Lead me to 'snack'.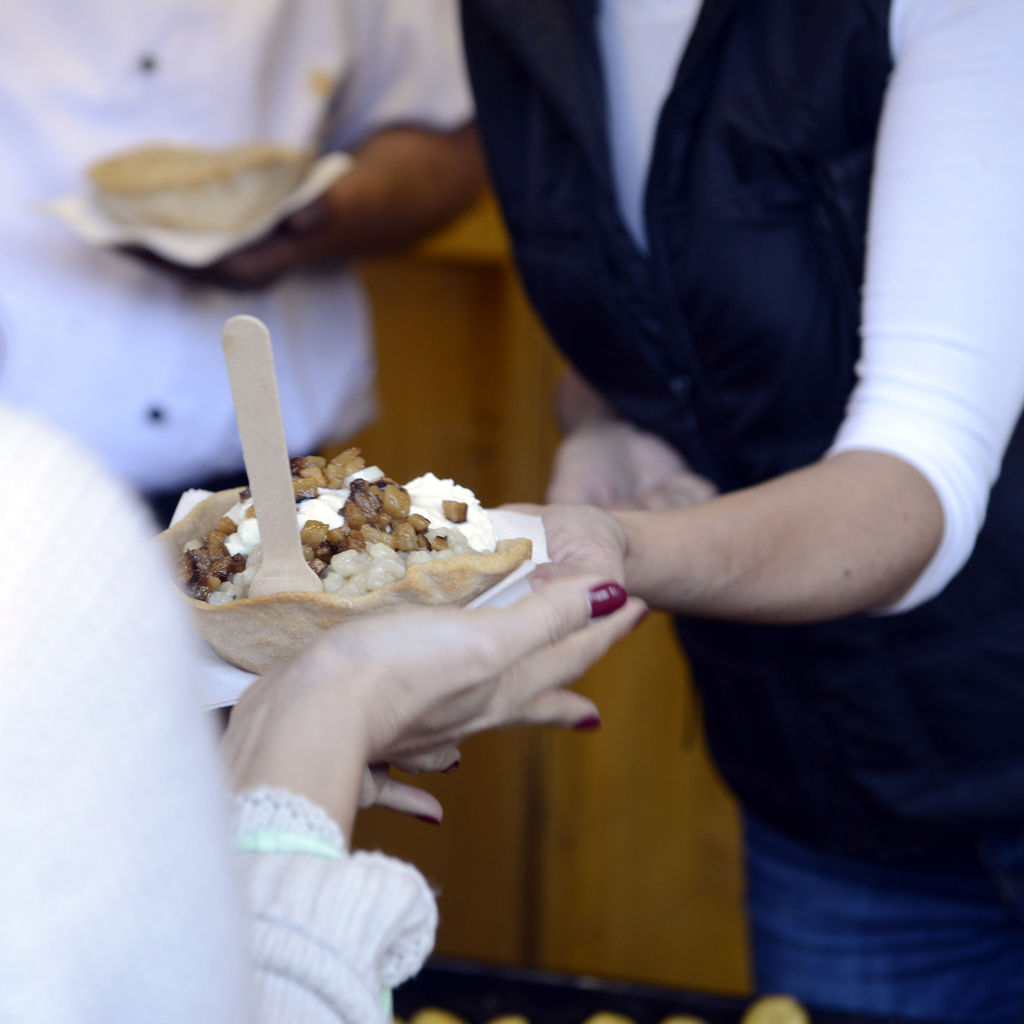
Lead to box(155, 442, 536, 680).
